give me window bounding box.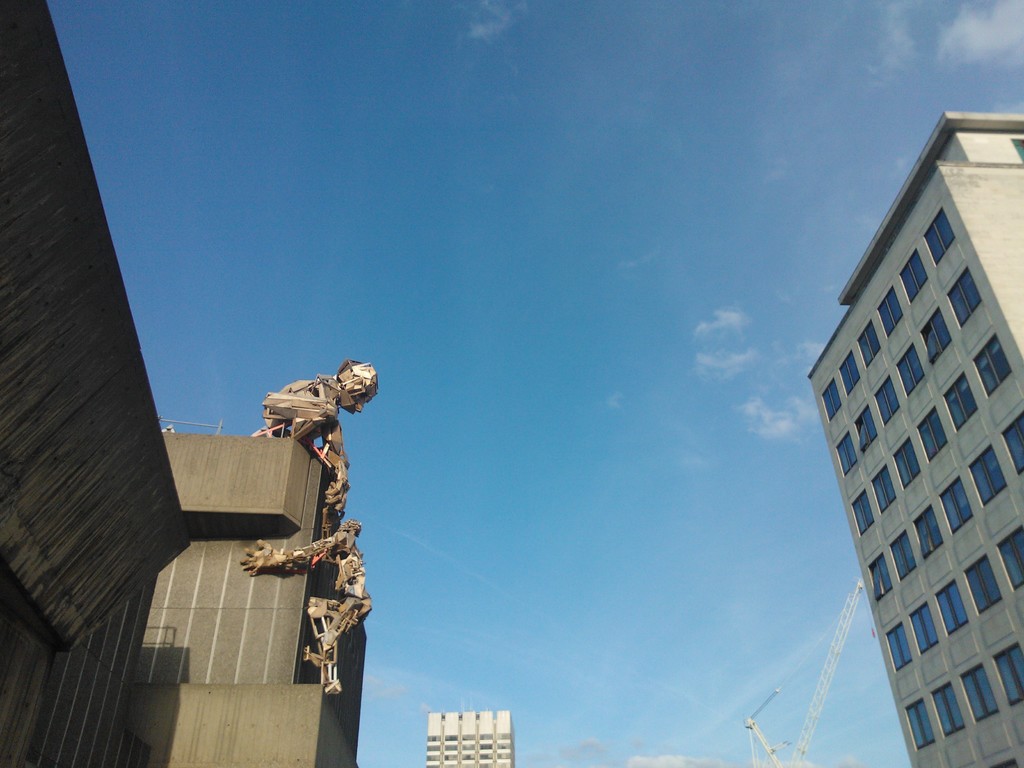
l=861, t=552, r=888, b=601.
